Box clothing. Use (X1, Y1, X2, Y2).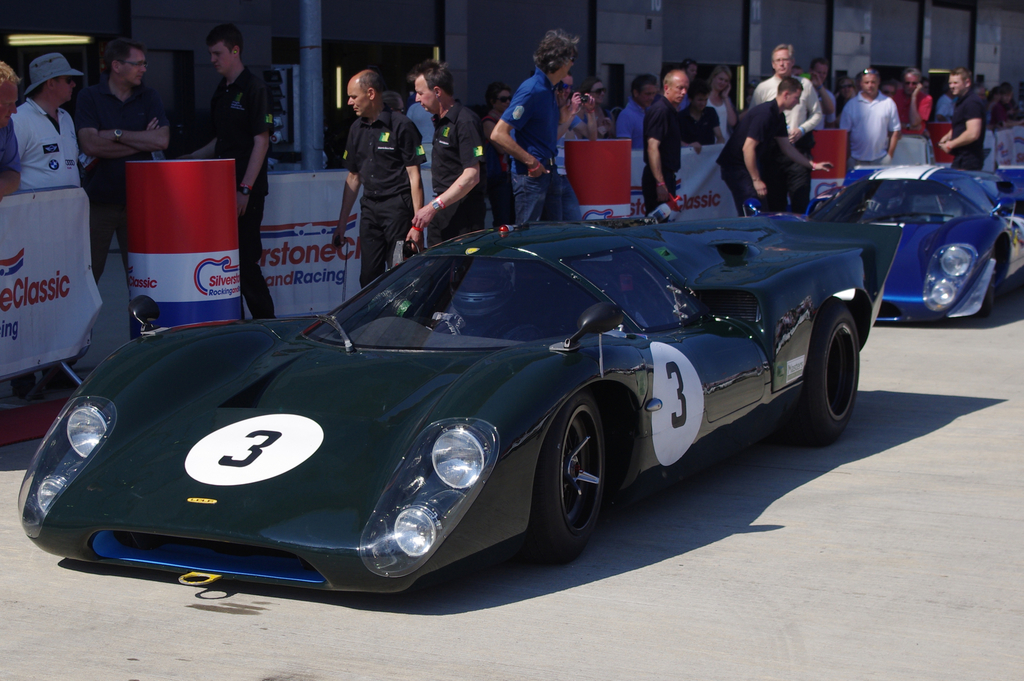
(950, 88, 986, 174).
